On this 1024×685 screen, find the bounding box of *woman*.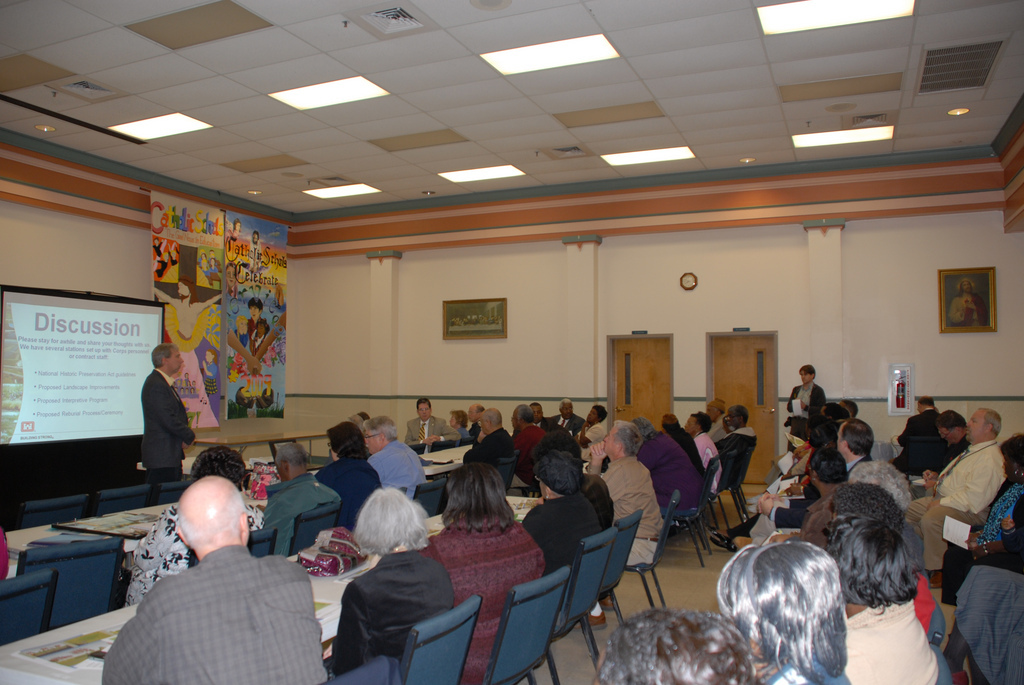
Bounding box: 332,484,457,672.
